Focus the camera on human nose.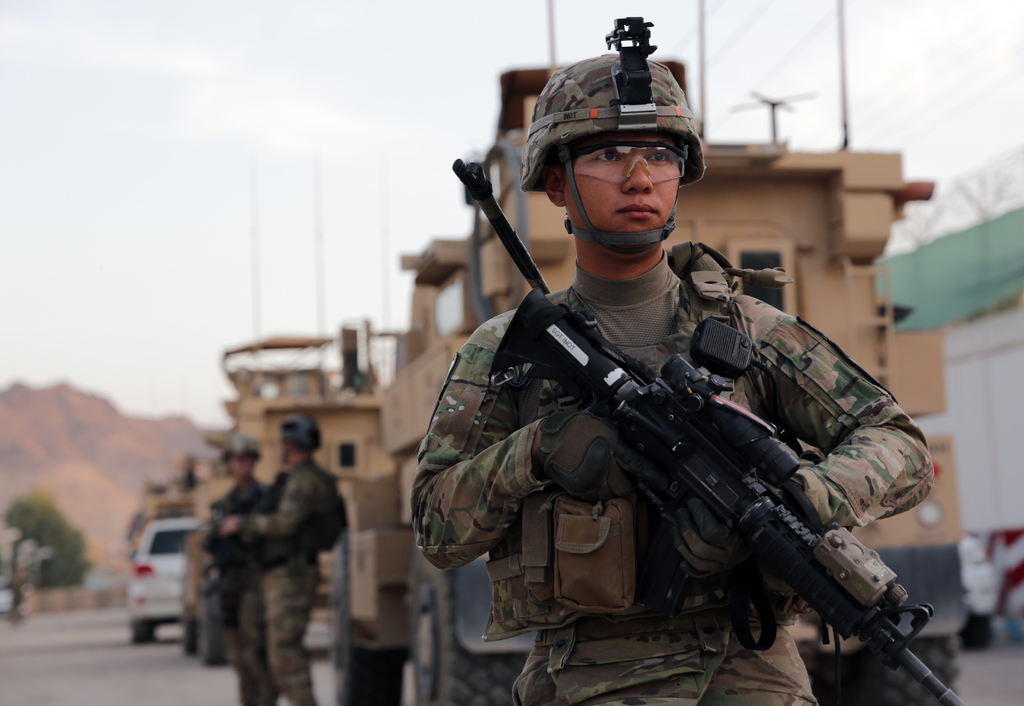
Focus region: 619:159:655:195.
